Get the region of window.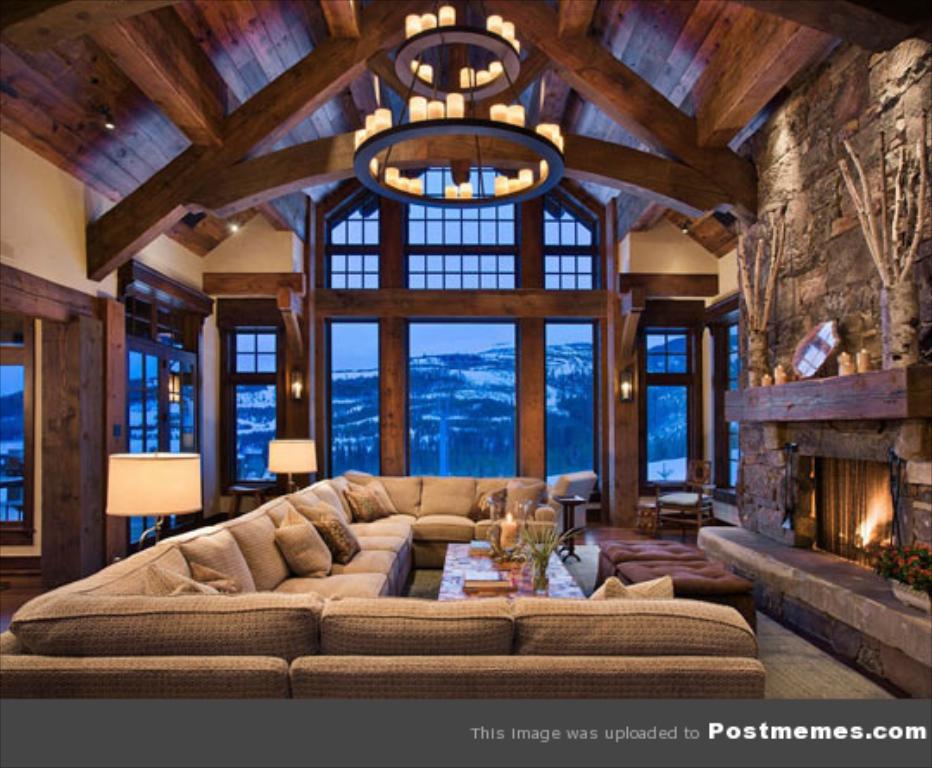
x1=123, y1=323, x2=202, y2=542.
